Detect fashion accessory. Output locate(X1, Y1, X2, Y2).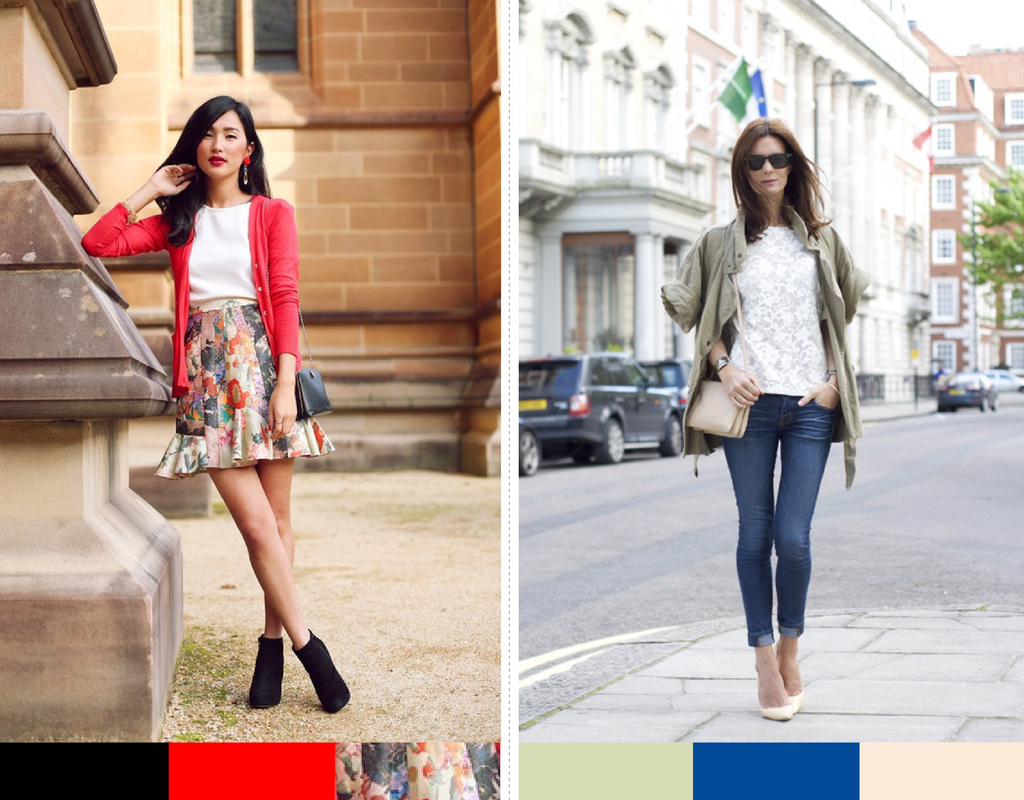
locate(821, 378, 840, 396).
